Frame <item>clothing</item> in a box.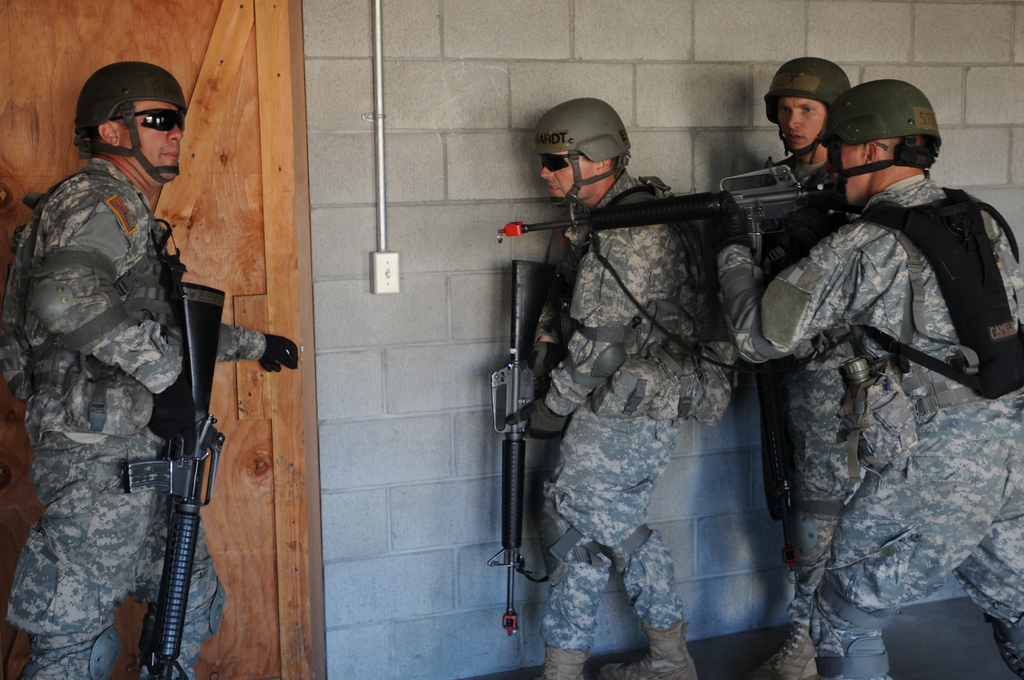
bbox(0, 90, 248, 674).
